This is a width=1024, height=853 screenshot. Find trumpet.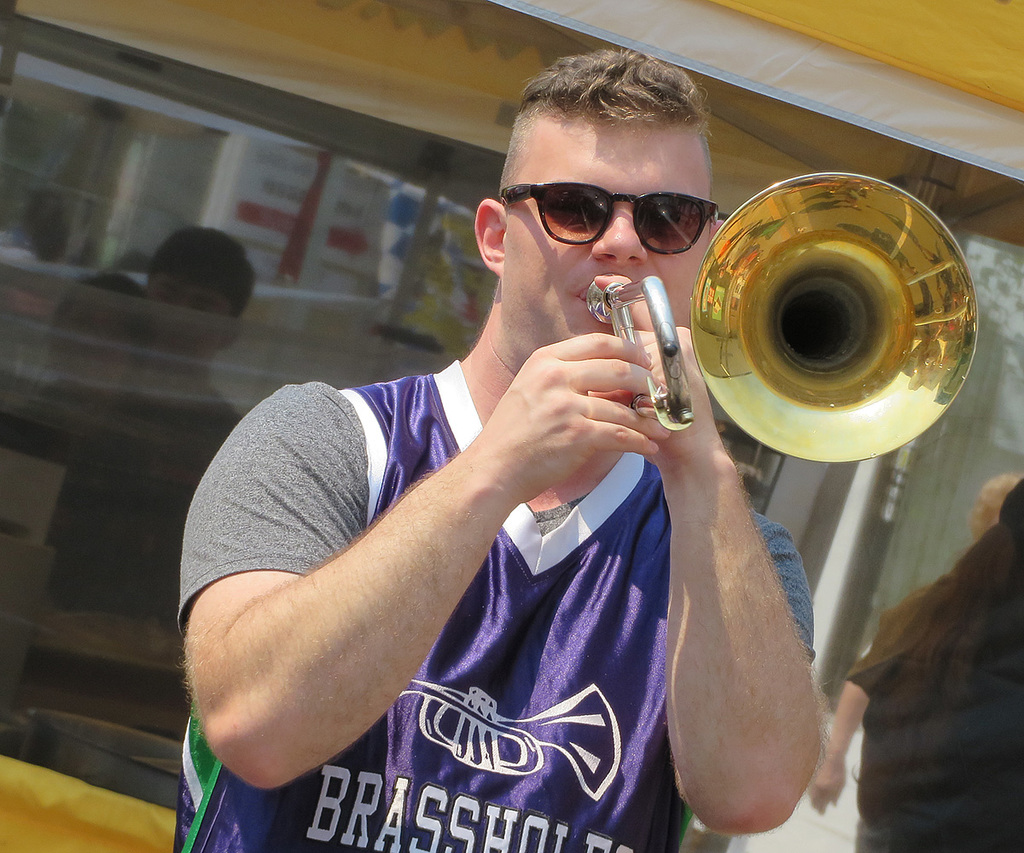
Bounding box: bbox=(584, 172, 977, 465).
